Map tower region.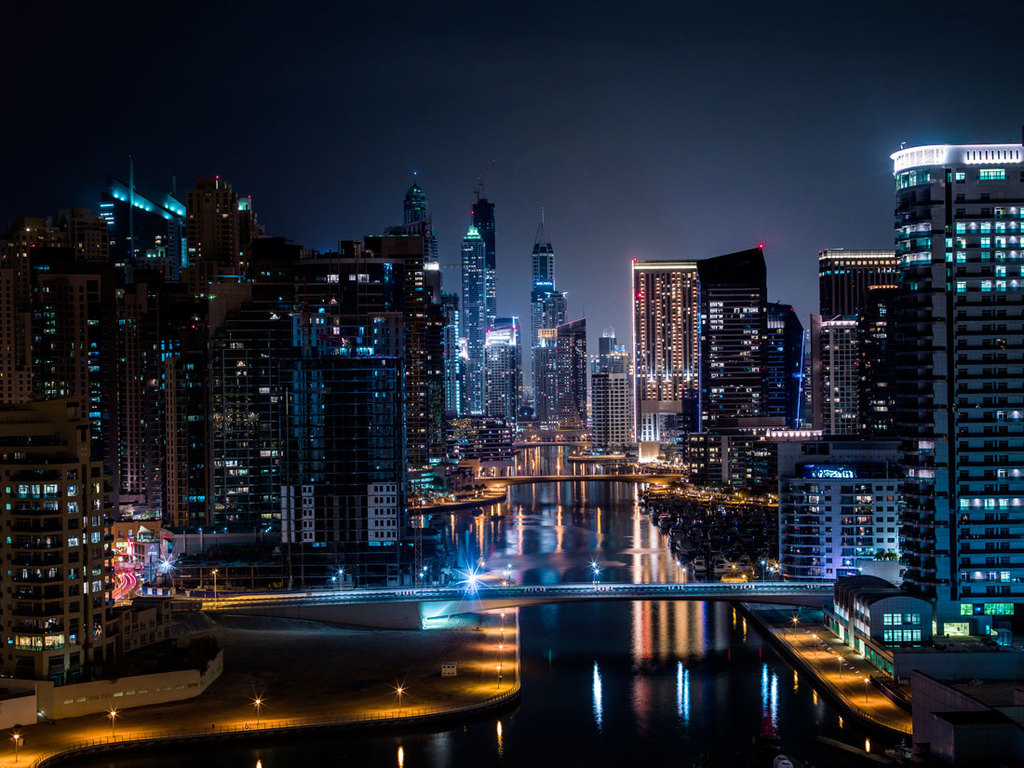
Mapped to {"left": 195, "top": 139, "right": 299, "bottom": 540}.
